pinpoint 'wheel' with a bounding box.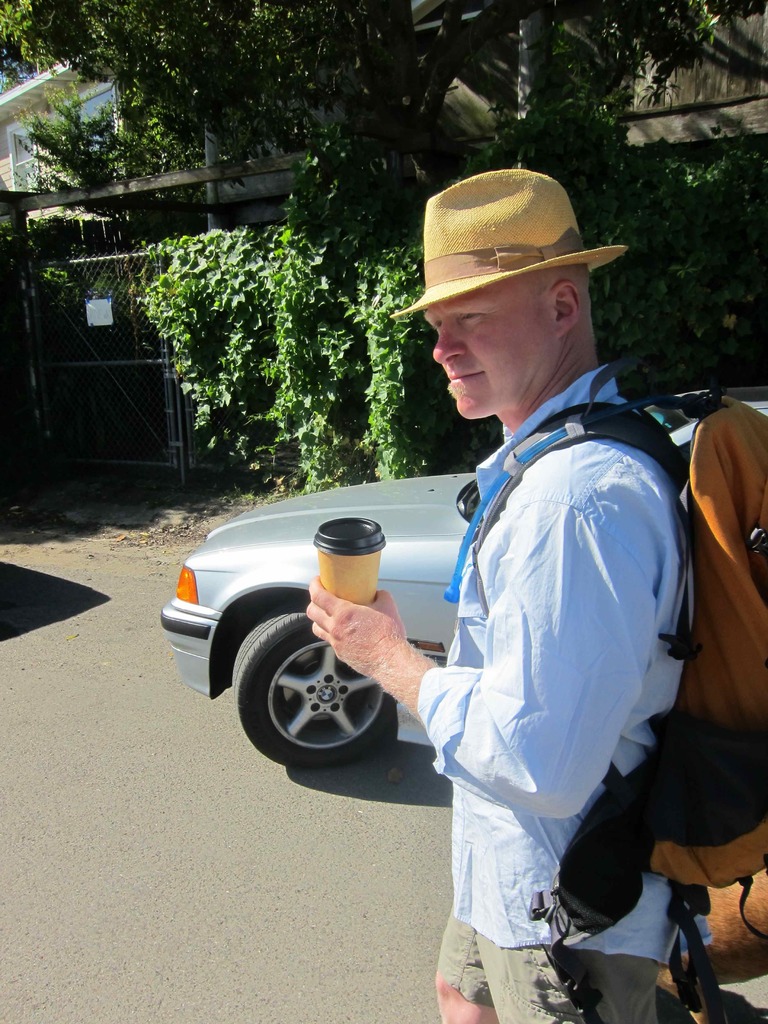
<box>234,597,394,774</box>.
